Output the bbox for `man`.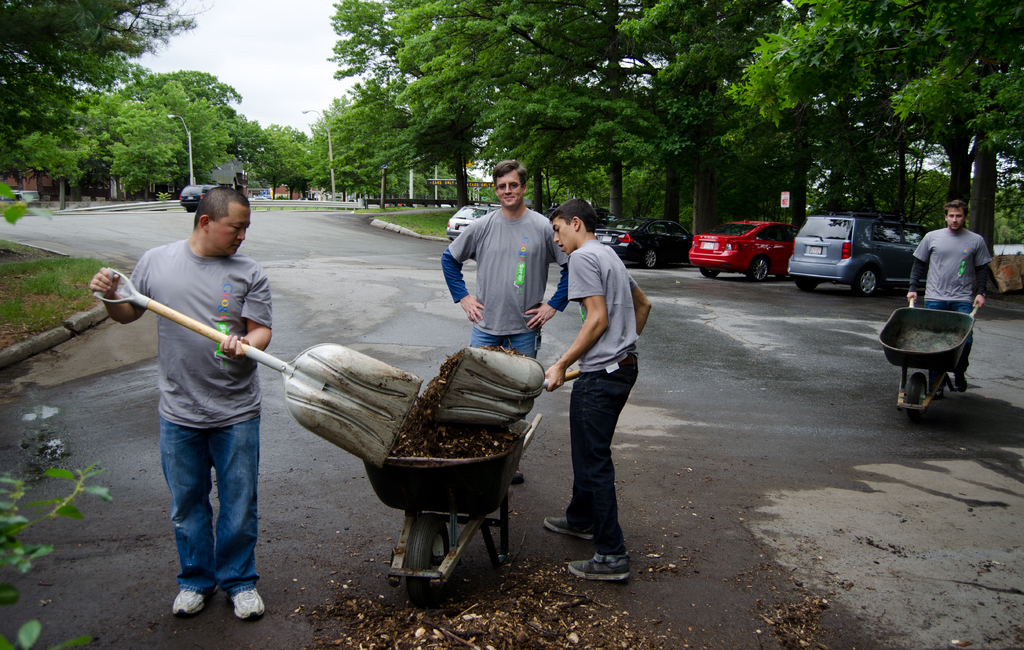
(77, 189, 291, 620).
